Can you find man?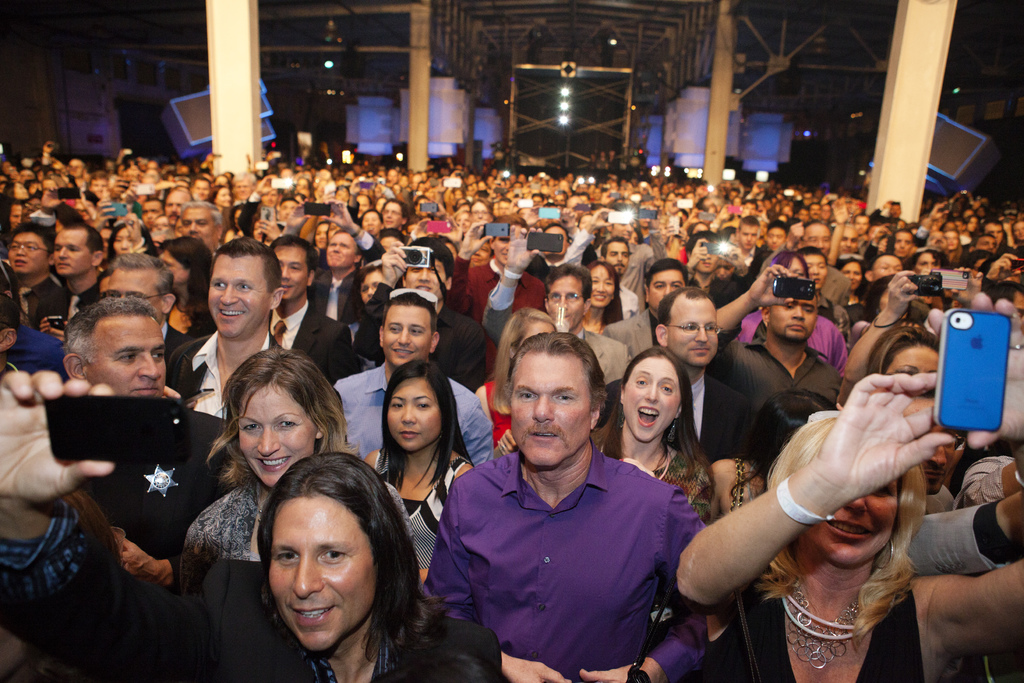
Yes, bounding box: {"x1": 58, "y1": 297, "x2": 231, "y2": 597}.
